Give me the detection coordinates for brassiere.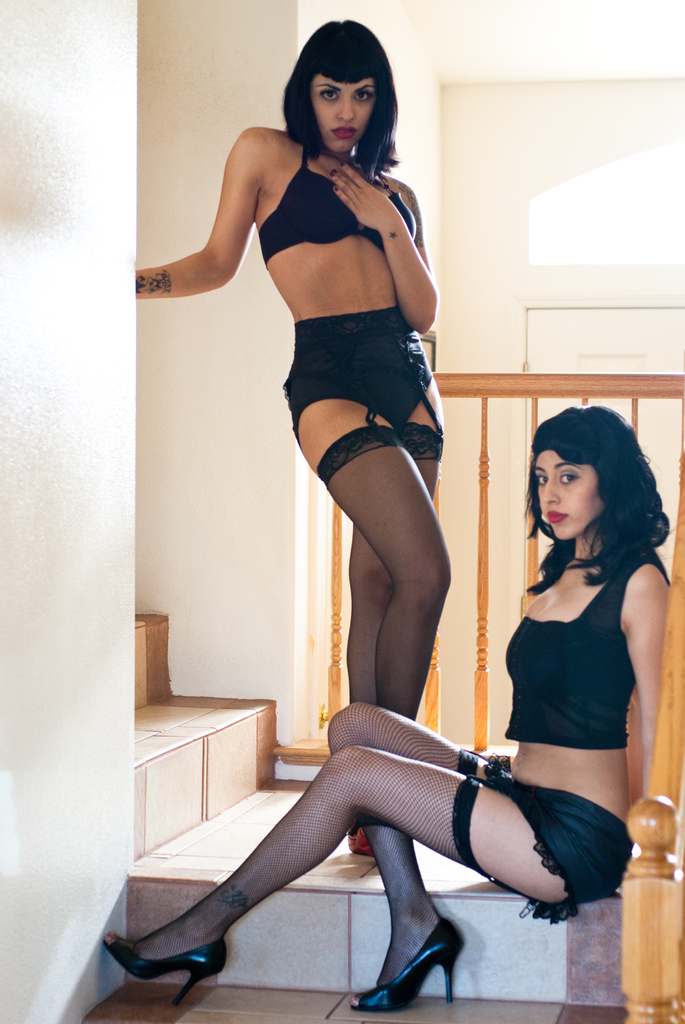
502, 556, 636, 751.
